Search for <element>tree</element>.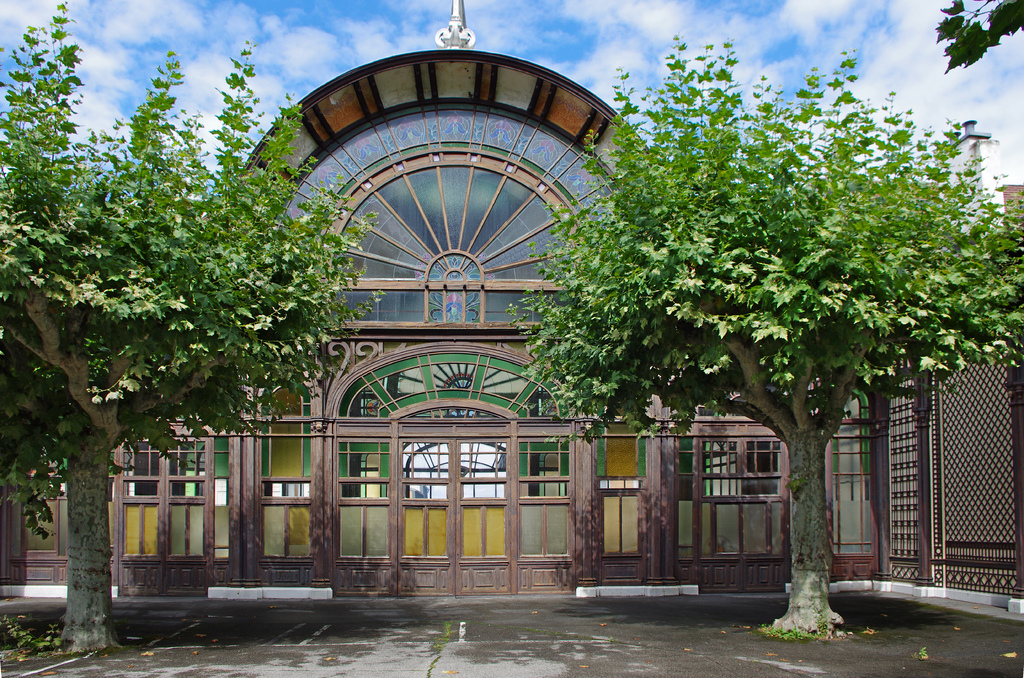
Found at <bbox>0, 4, 371, 653</bbox>.
